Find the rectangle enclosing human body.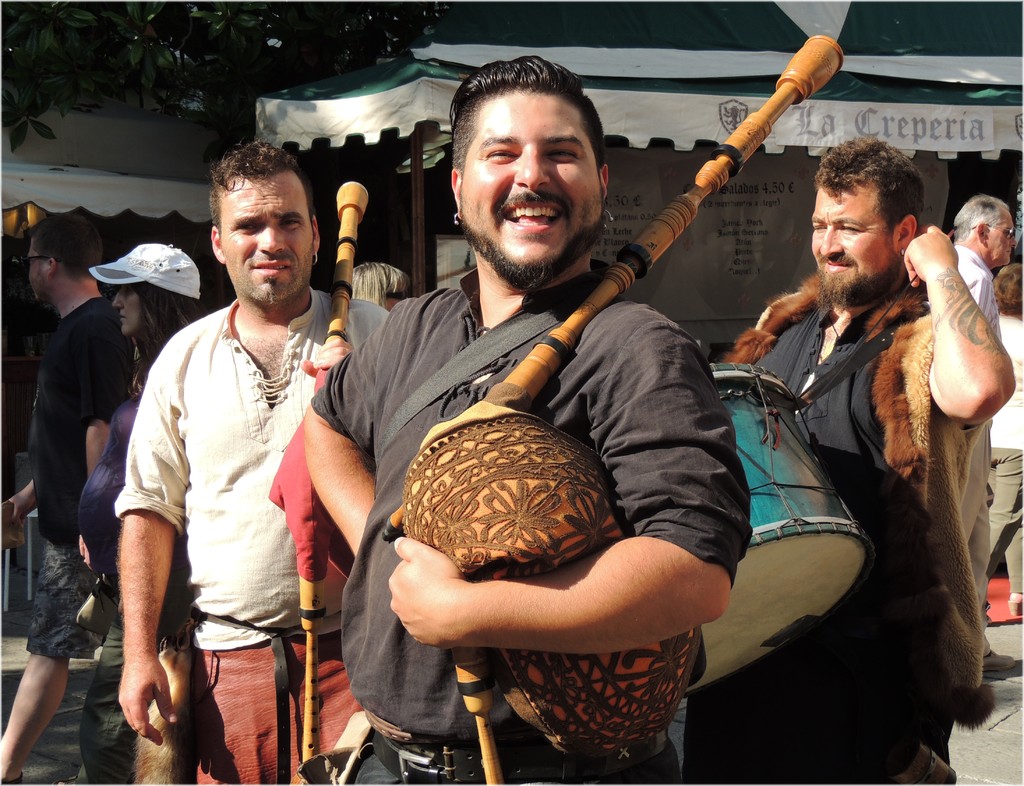
(left=93, top=141, right=347, bottom=785).
